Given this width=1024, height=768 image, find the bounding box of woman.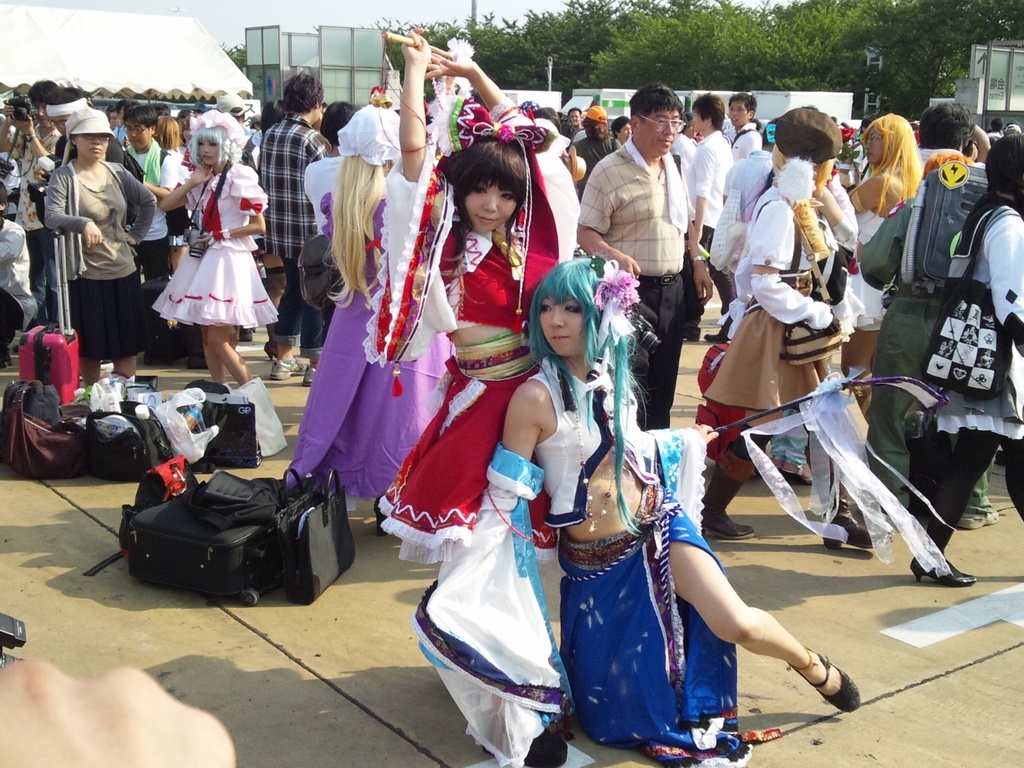
BBox(45, 106, 156, 395).
